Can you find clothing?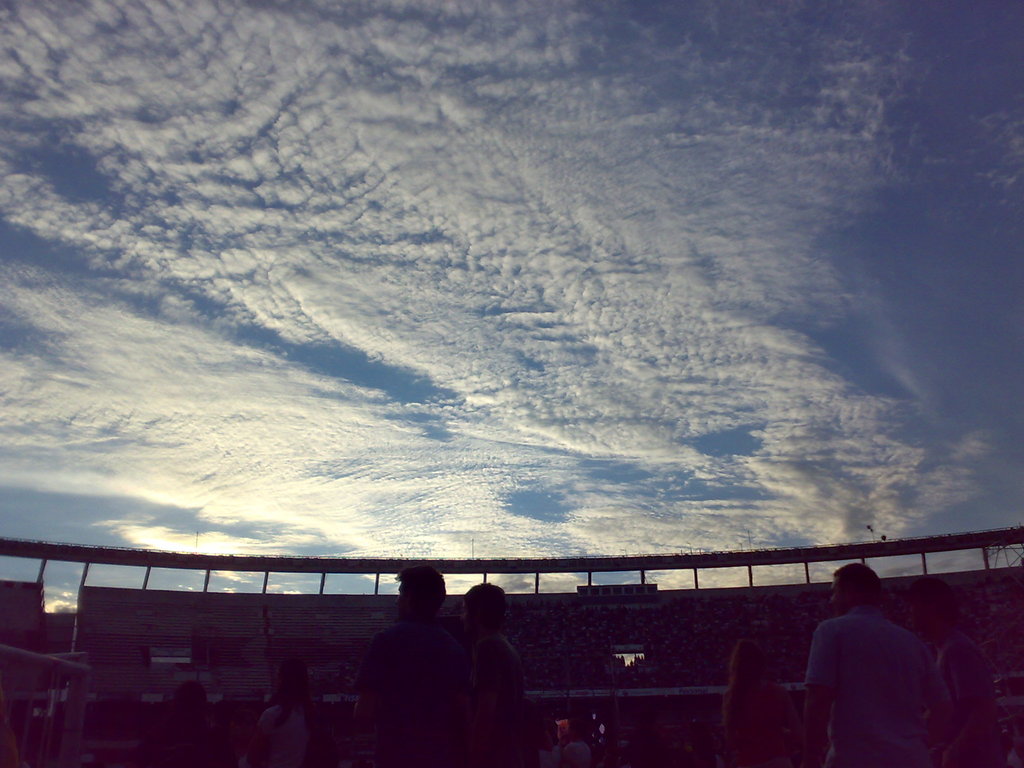
Yes, bounding box: locate(461, 625, 545, 767).
